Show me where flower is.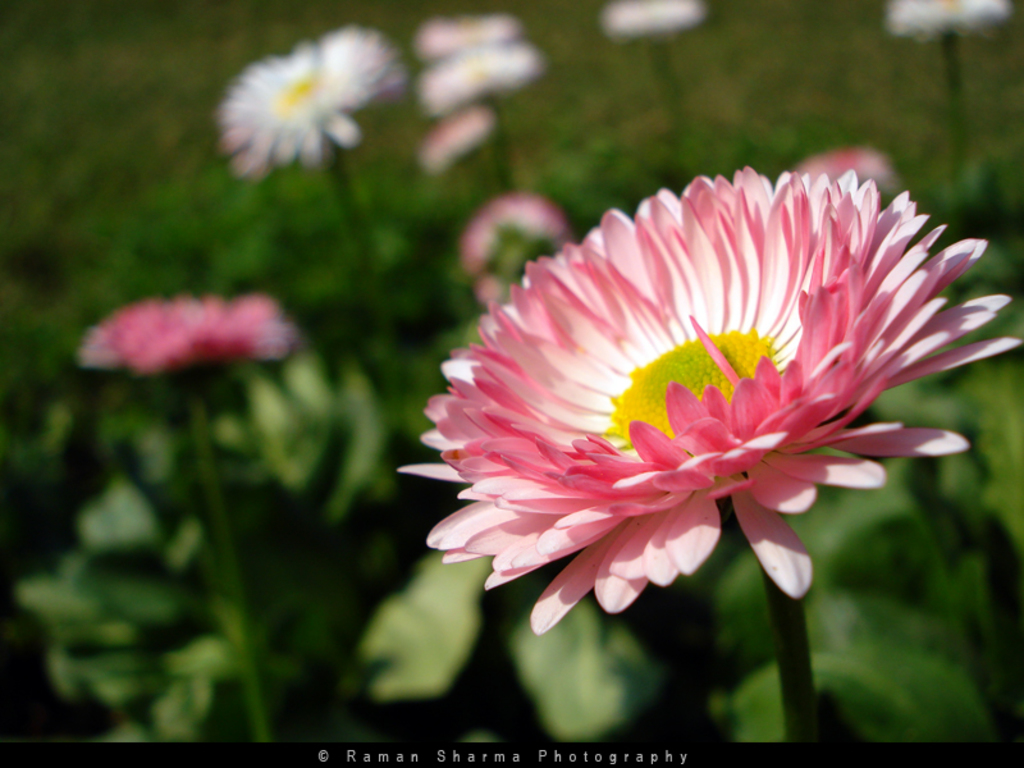
flower is at 457, 195, 577, 311.
